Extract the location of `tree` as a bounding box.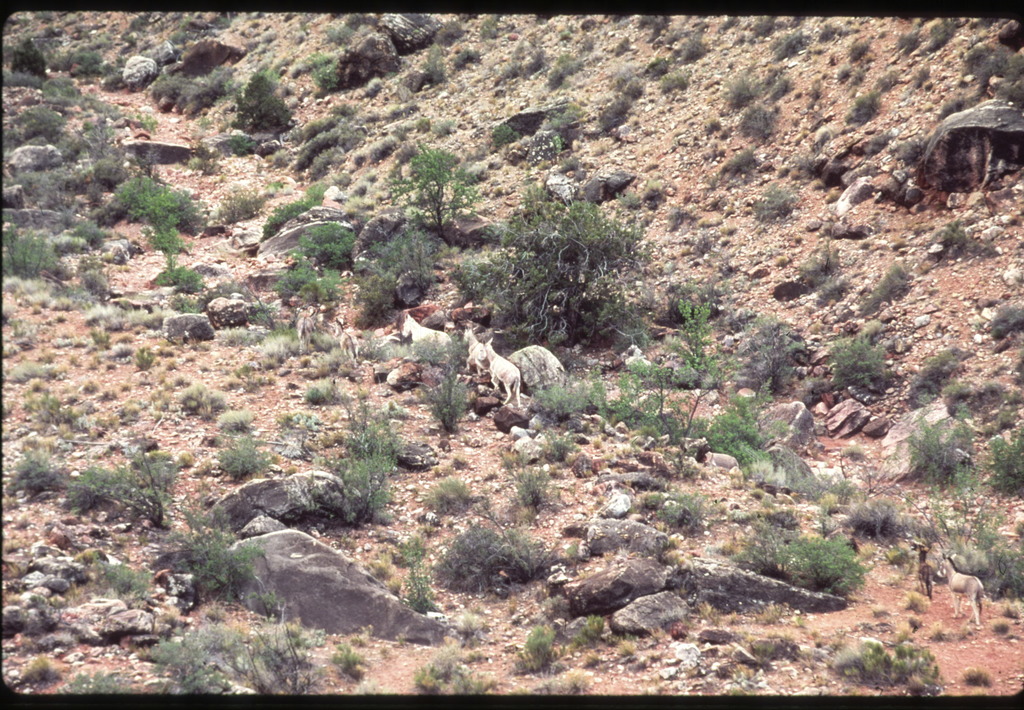
(x1=385, y1=137, x2=478, y2=234).
